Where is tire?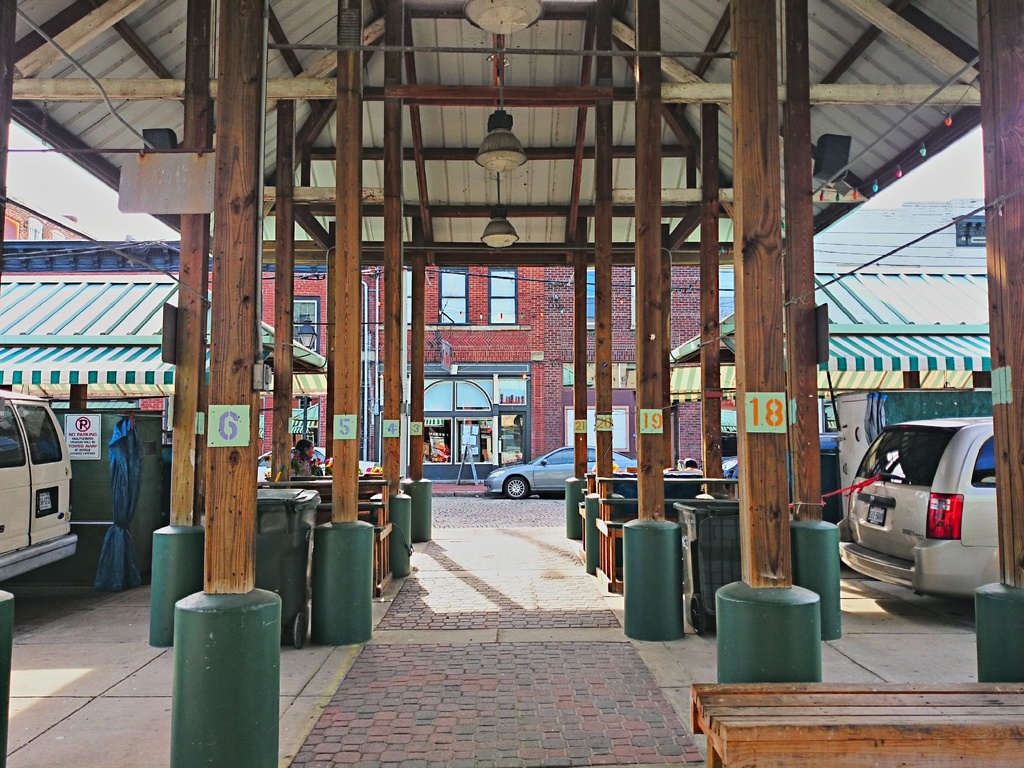
bbox=[502, 476, 531, 500].
